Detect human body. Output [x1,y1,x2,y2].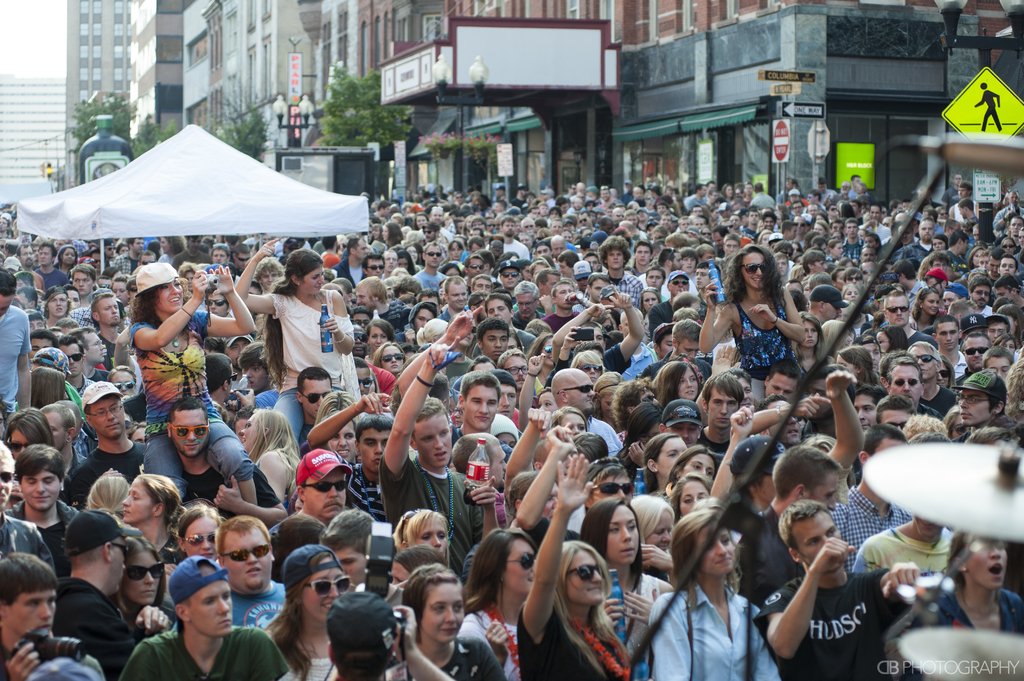
[477,317,506,360].
